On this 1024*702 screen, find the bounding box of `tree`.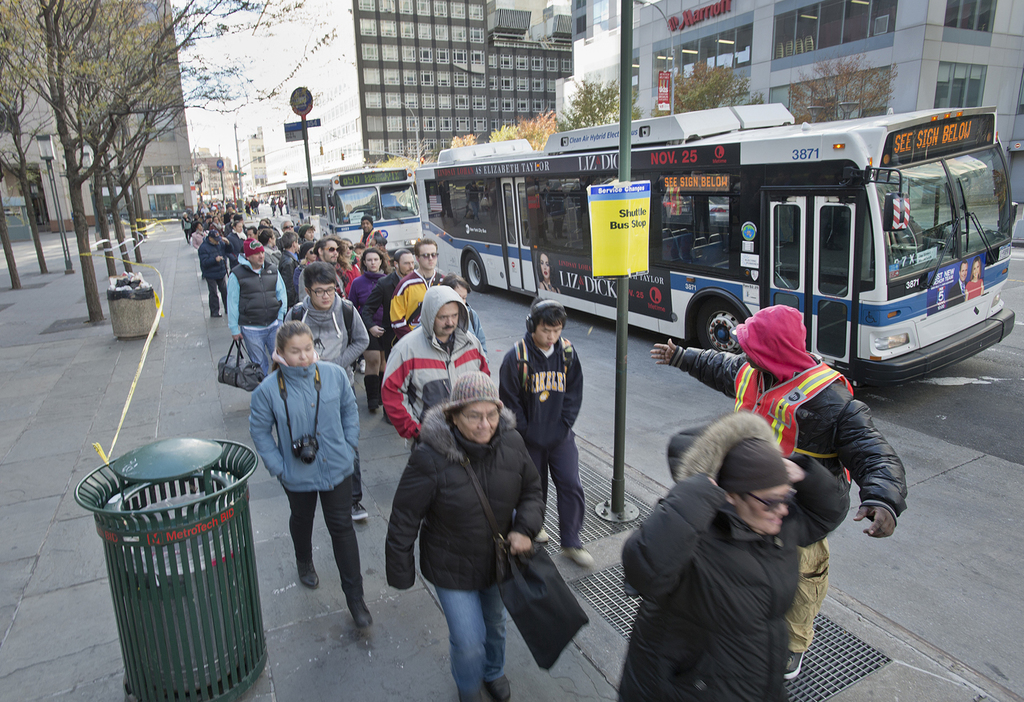
Bounding box: {"left": 555, "top": 78, "right": 646, "bottom": 132}.
